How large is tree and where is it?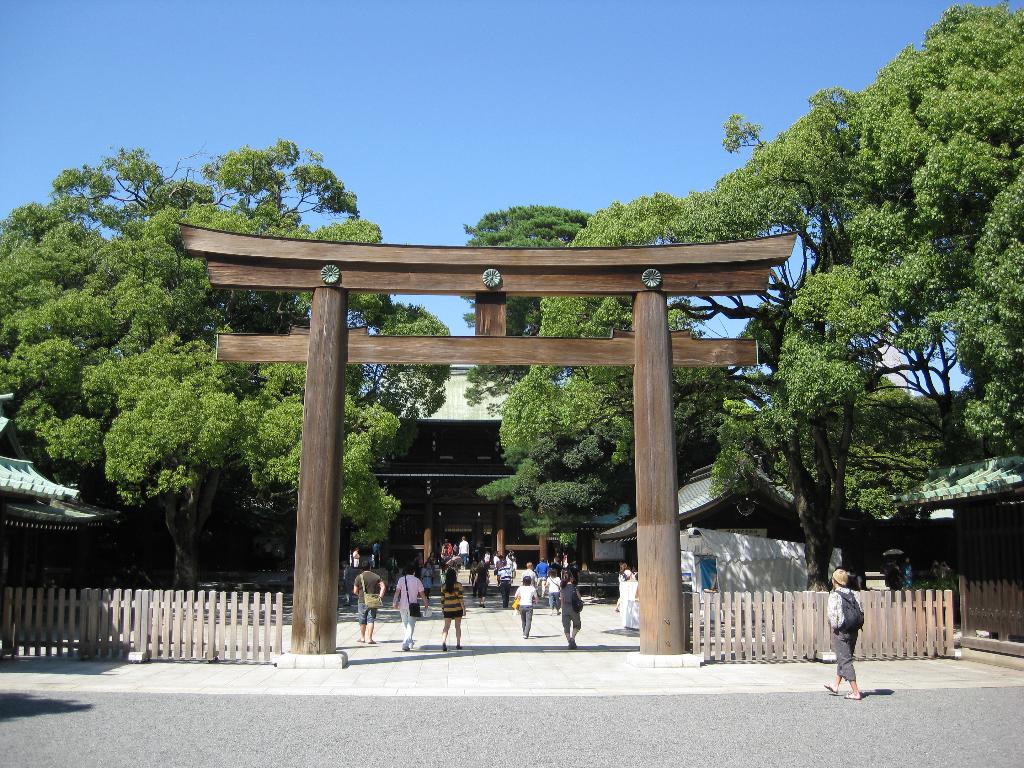
Bounding box: (0,147,458,602).
